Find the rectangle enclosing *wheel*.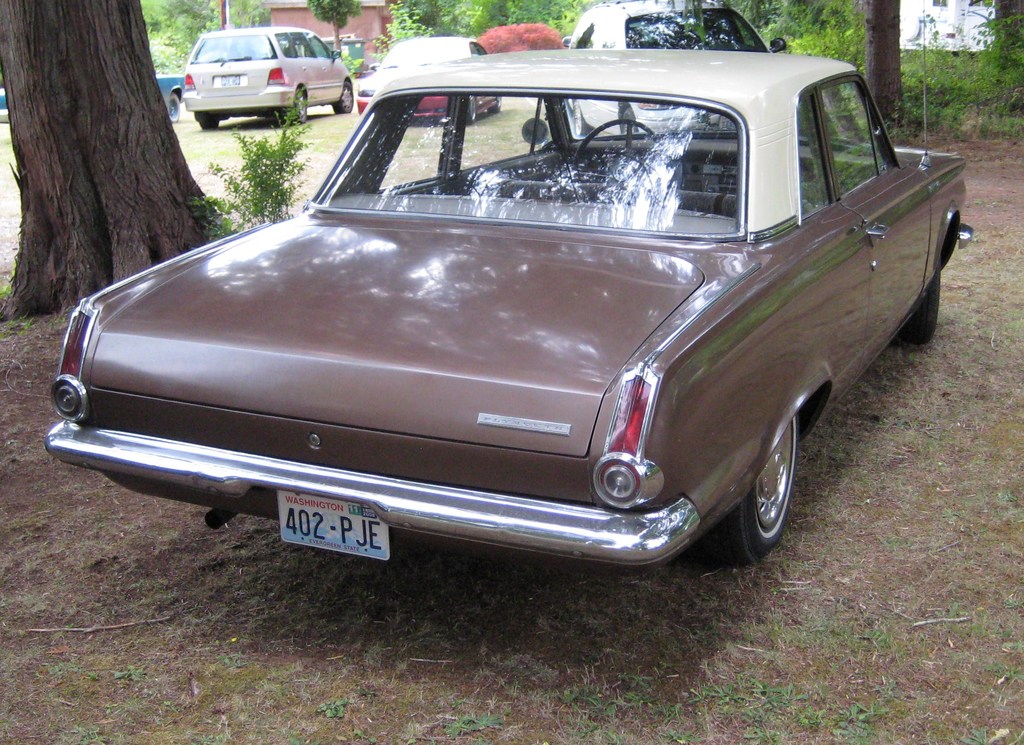
bbox=[902, 273, 938, 341].
